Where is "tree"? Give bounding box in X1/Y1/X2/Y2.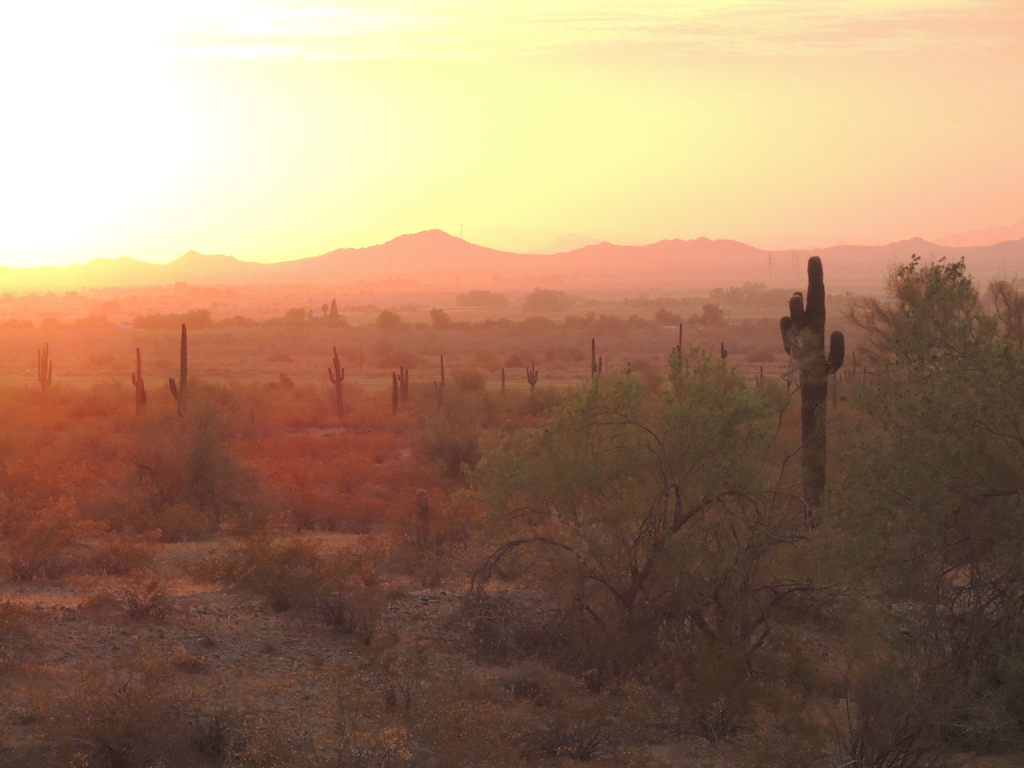
515/291/584/312.
